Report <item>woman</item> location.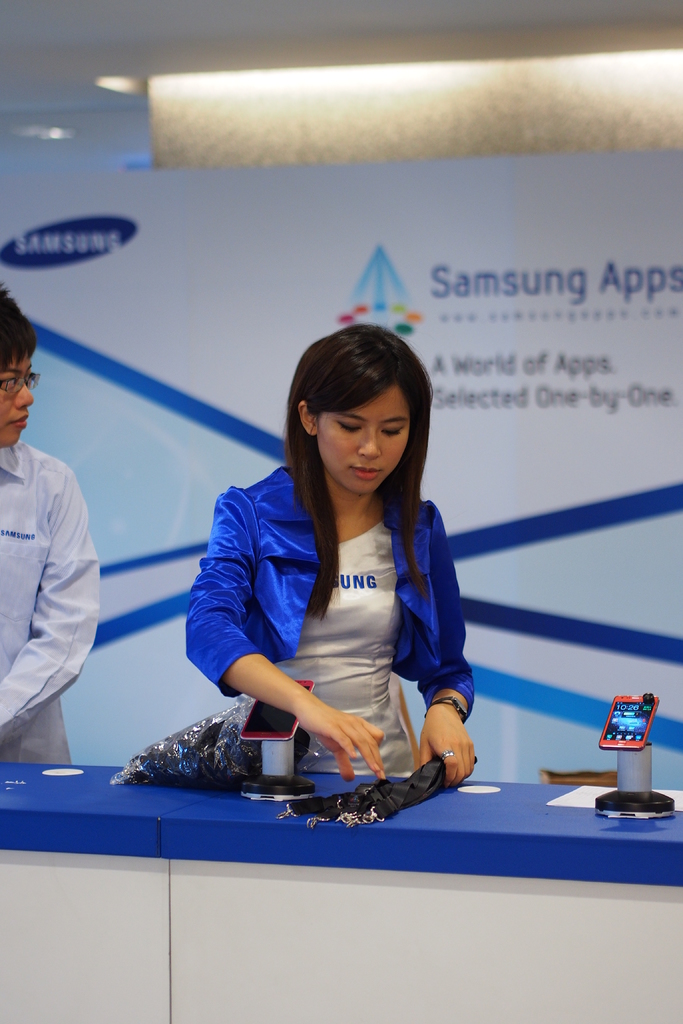
Report: crop(169, 333, 508, 858).
